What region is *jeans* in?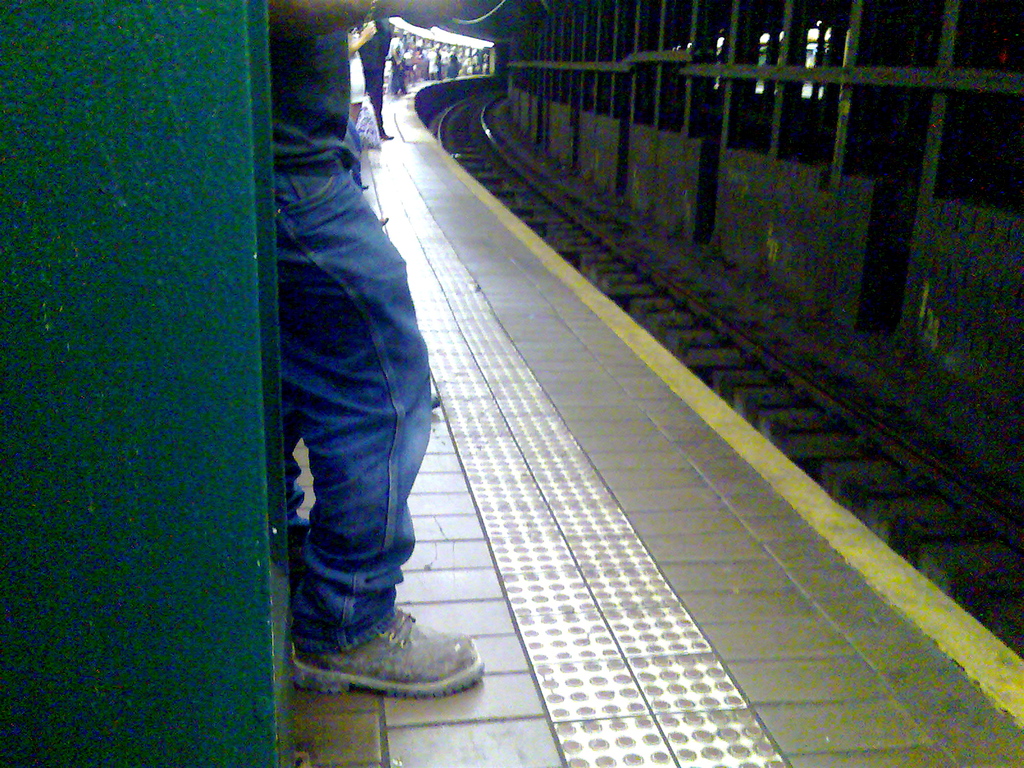
{"x1": 264, "y1": 79, "x2": 449, "y2": 724}.
